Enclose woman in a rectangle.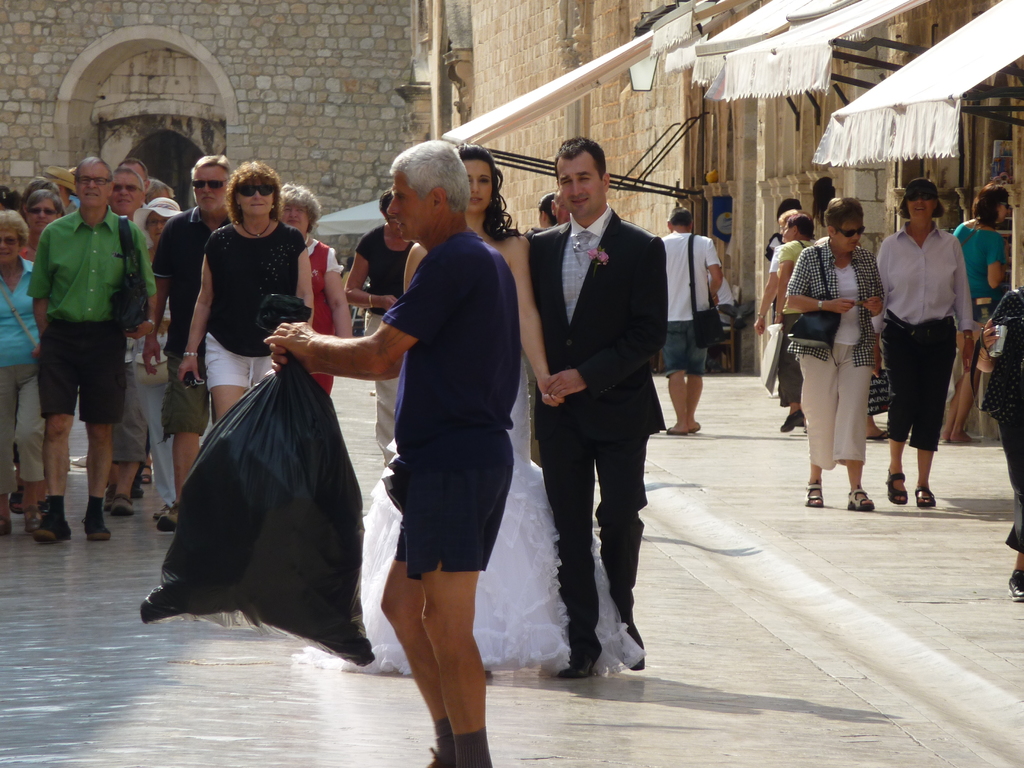
region(935, 181, 1016, 445).
